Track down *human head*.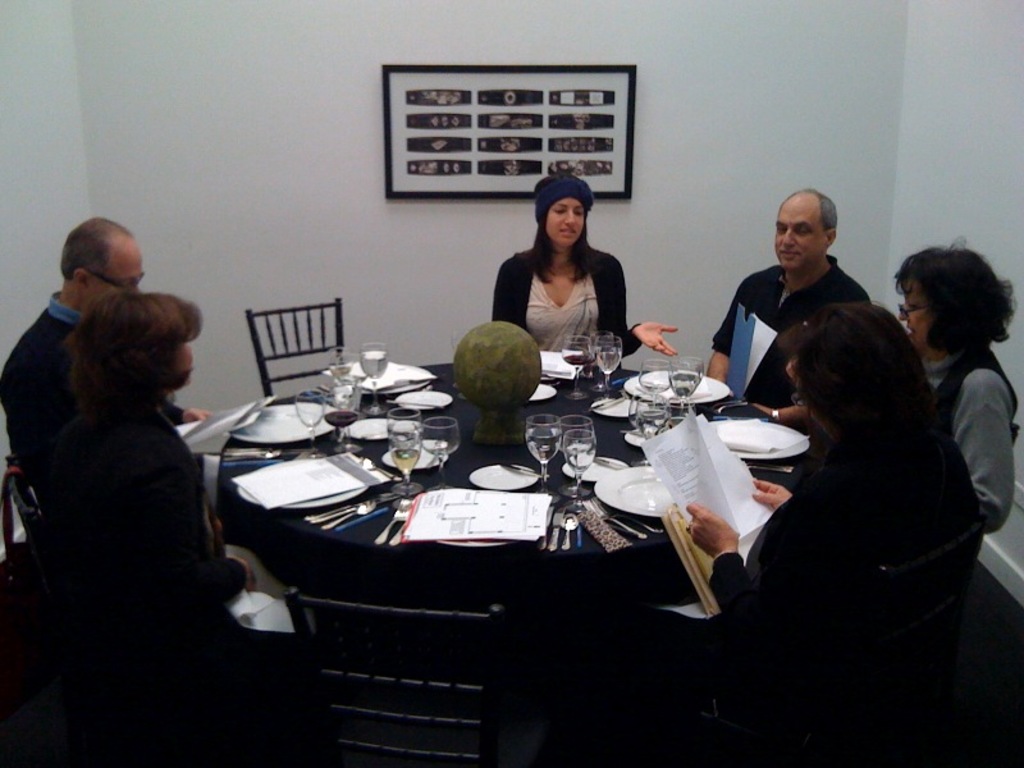
Tracked to left=774, top=305, right=957, bottom=445.
